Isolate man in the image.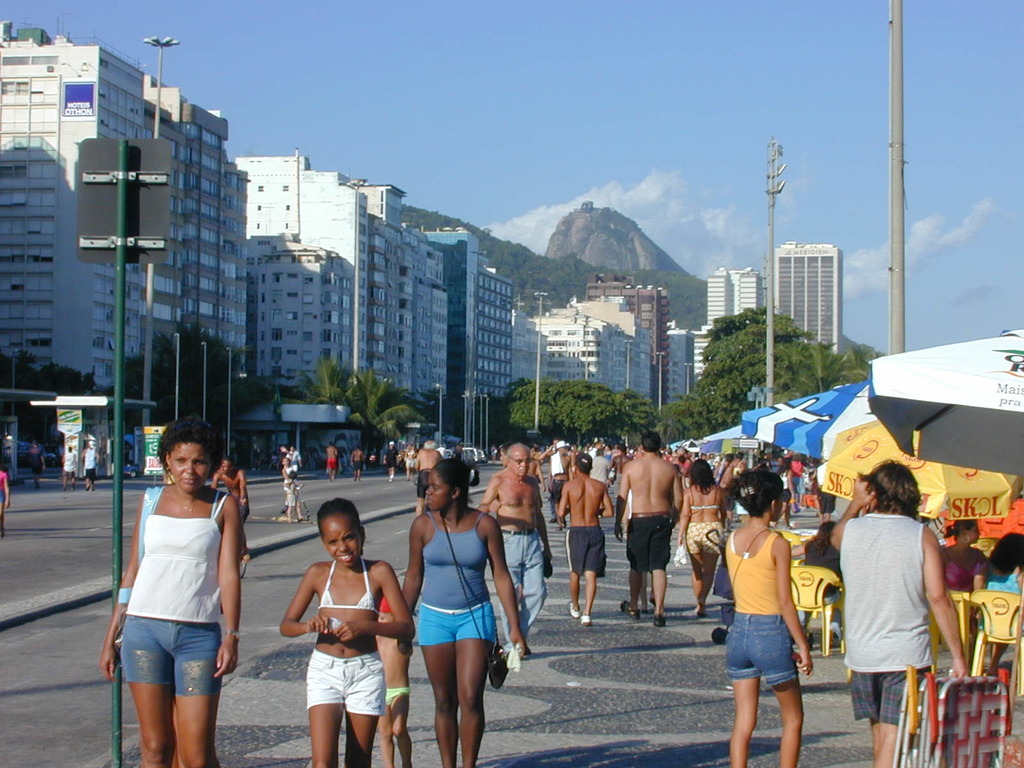
Isolated region: l=538, t=439, r=557, b=522.
